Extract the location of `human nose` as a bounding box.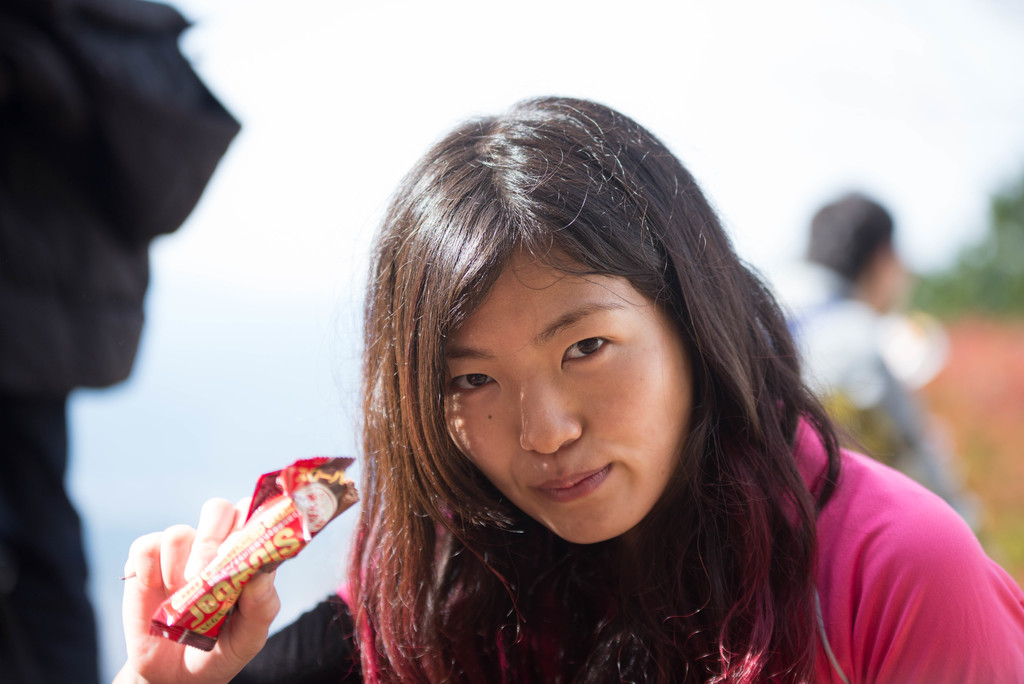
(519,372,586,456).
